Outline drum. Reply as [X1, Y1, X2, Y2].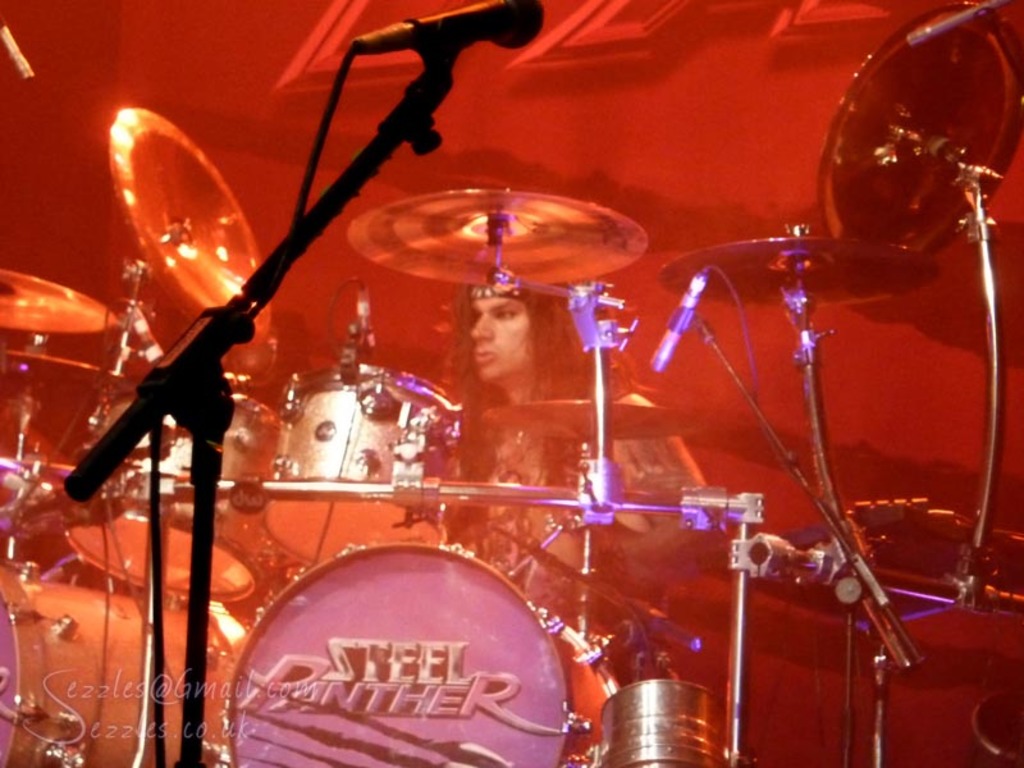
[600, 678, 732, 767].
